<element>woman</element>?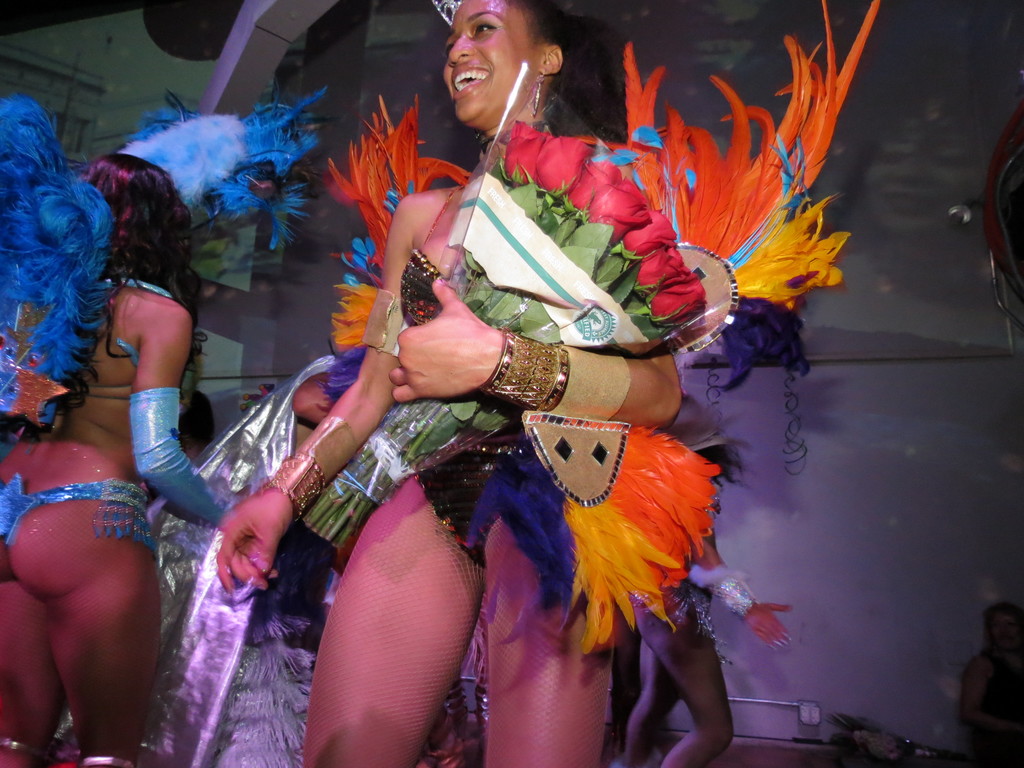
box(627, 390, 796, 767)
